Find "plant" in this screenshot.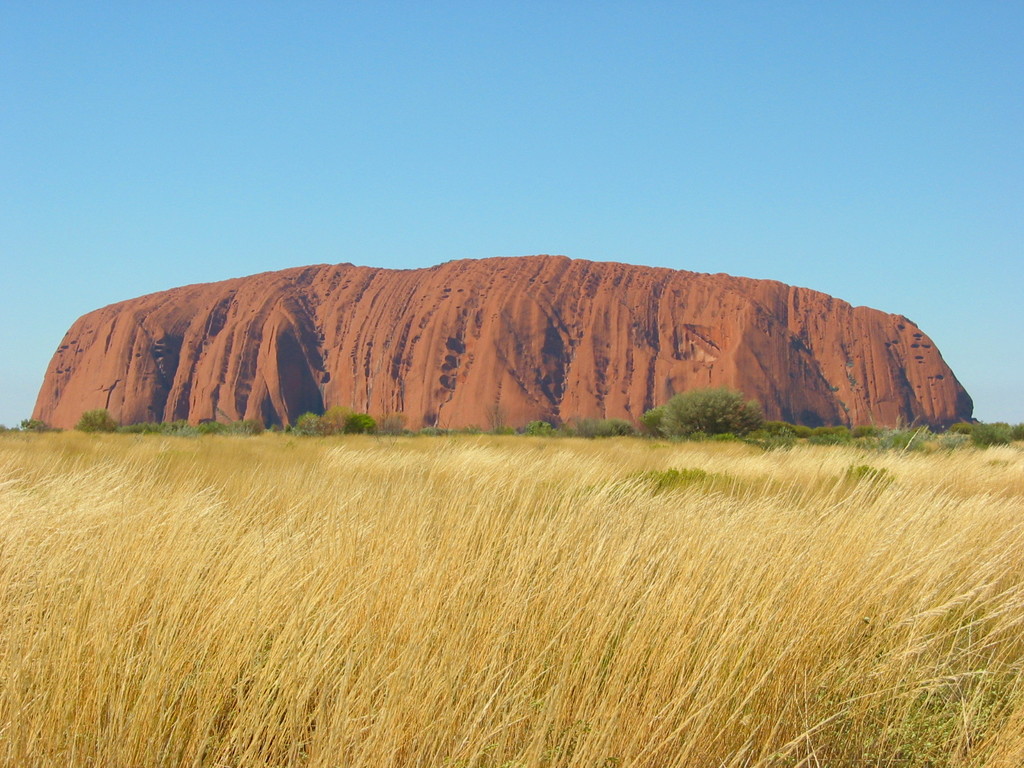
The bounding box for "plant" is <box>287,410,338,438</box>.
